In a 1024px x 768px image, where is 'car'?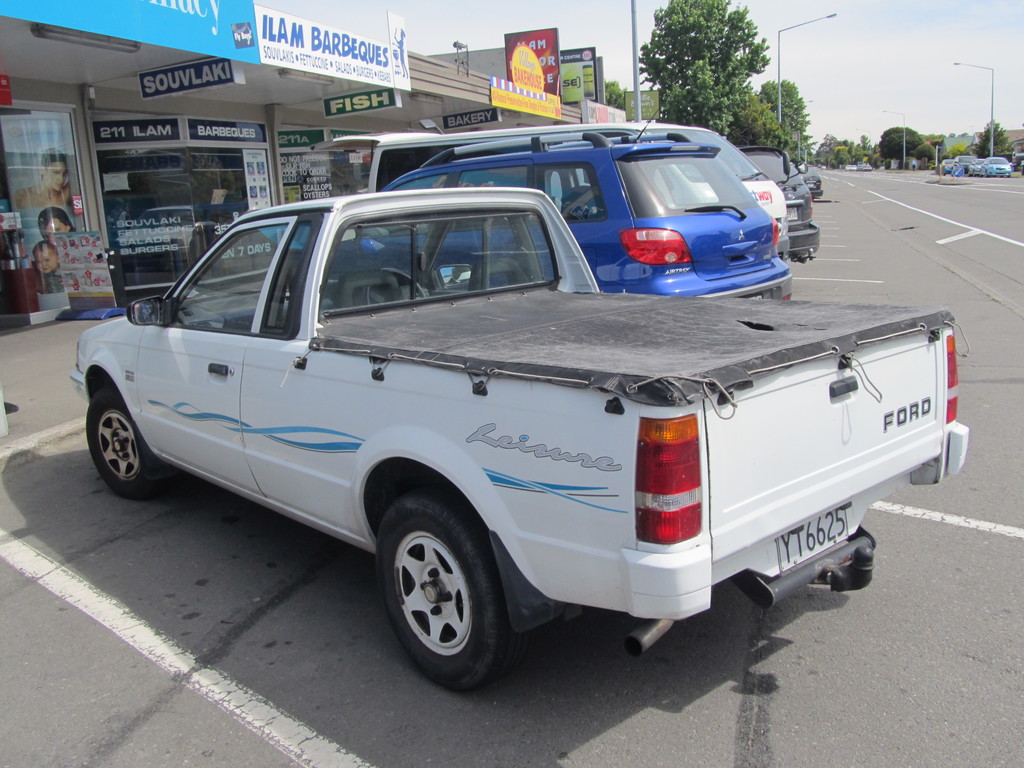
<bbox>79, 159, 958, 677</bbox>.
